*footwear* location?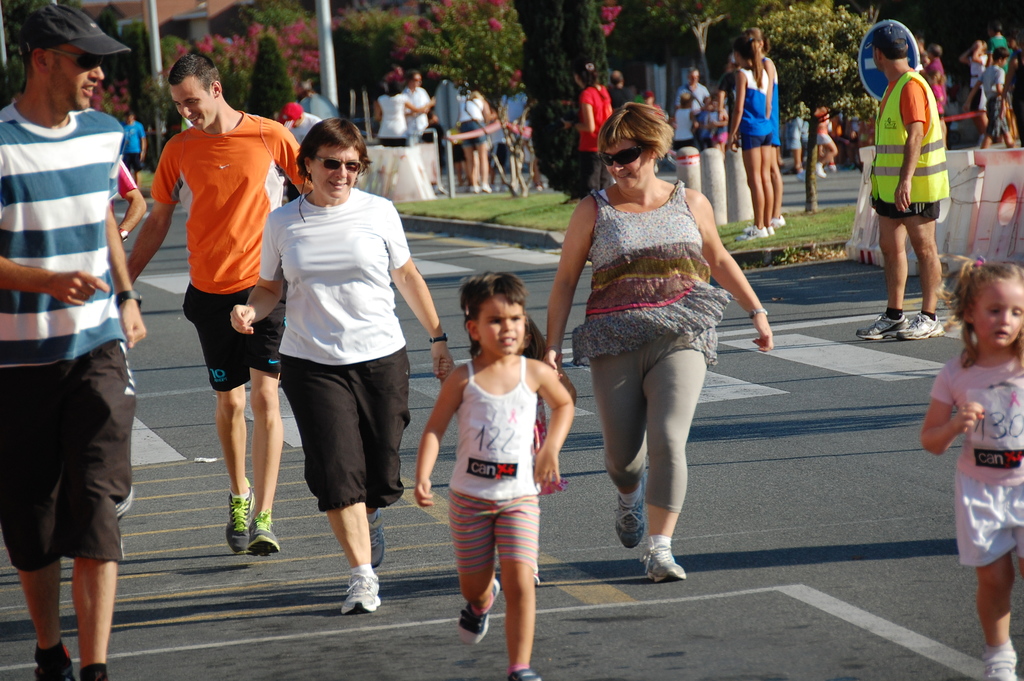
<box>736,224,770,244</box>
